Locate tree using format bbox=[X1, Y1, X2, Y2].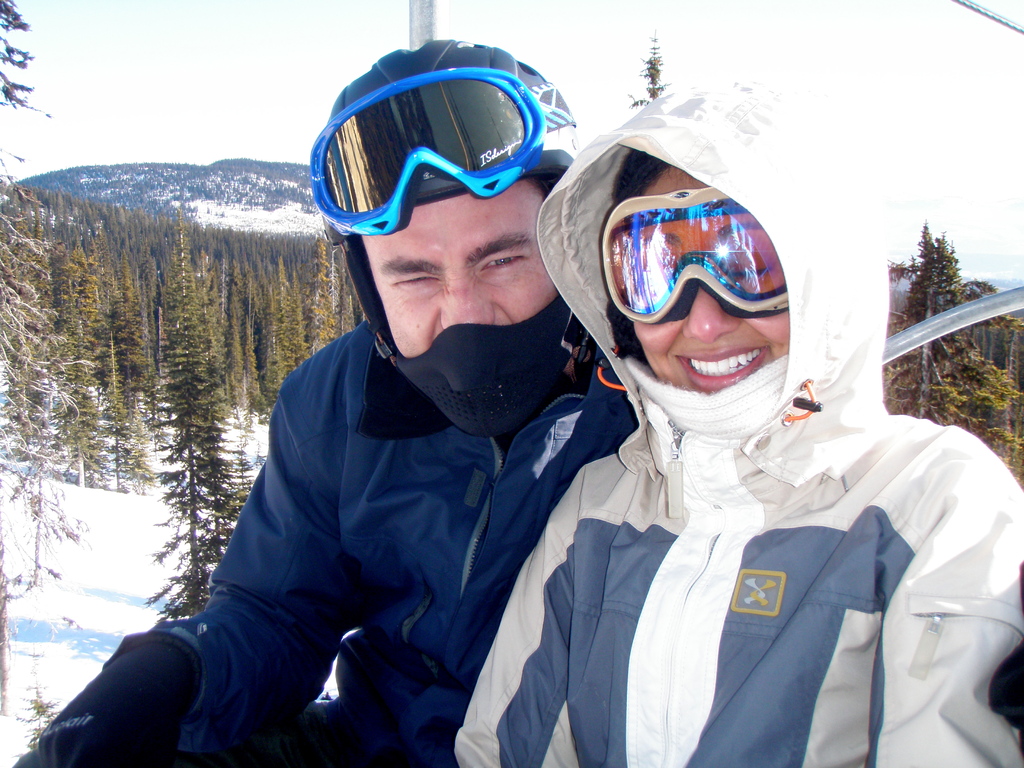
bbox=[239, 313, 256, 404].
